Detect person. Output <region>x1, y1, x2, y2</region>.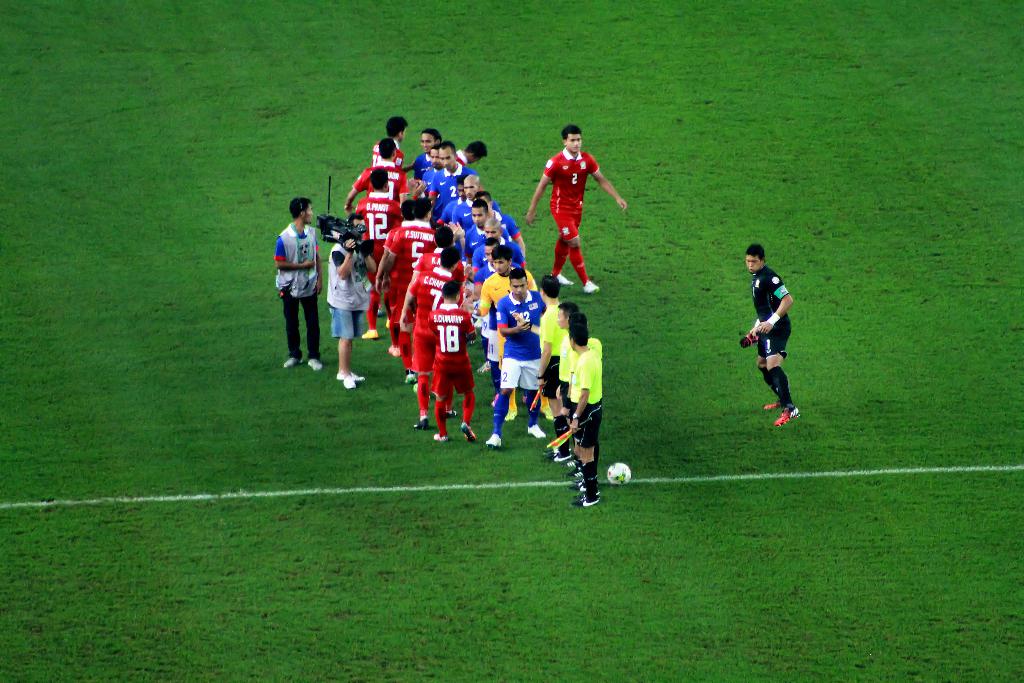
<region>401, 224, 460, 366</region>.
